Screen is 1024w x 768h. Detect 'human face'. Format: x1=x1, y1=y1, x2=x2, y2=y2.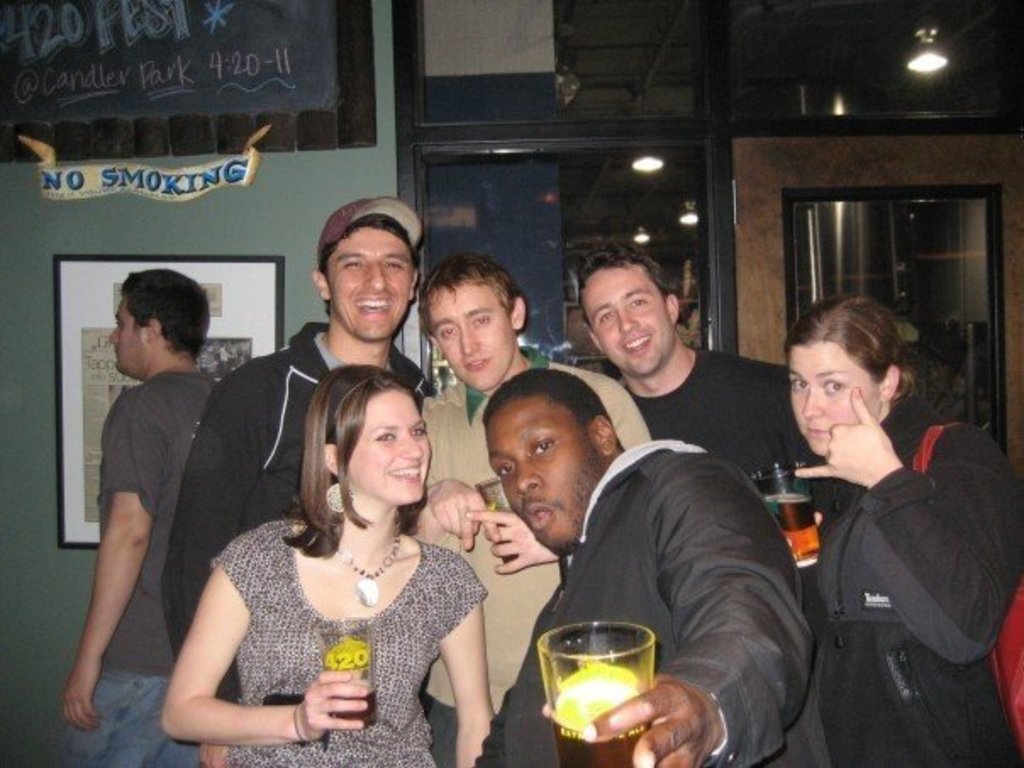
x1=588, y1=264, x2=670, y2=381.
